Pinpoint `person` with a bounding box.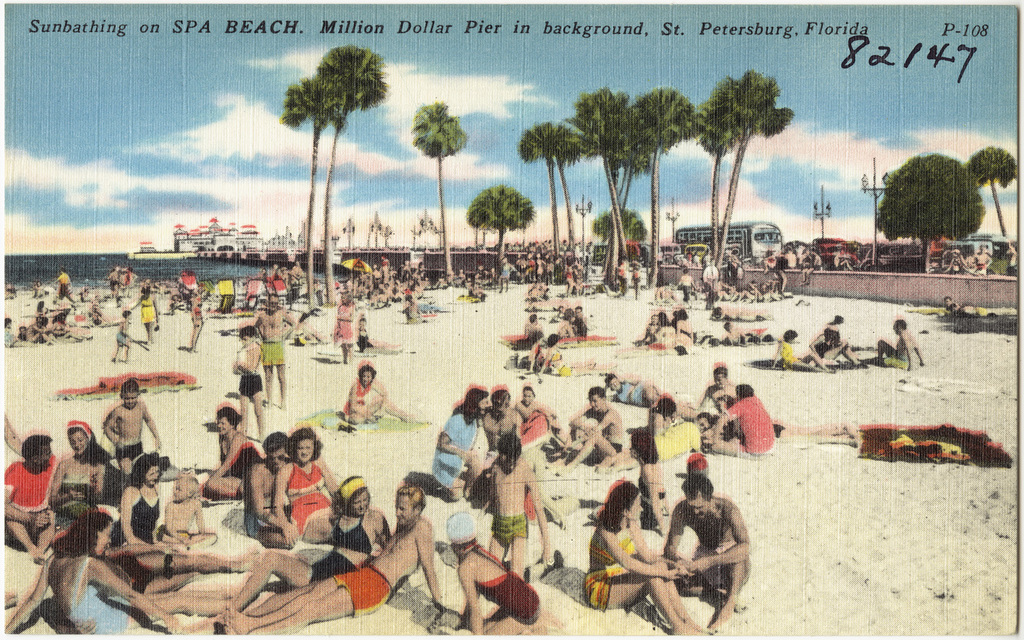
{"left": 336, "top": 362, "right": 397, "bottom": 426}.
